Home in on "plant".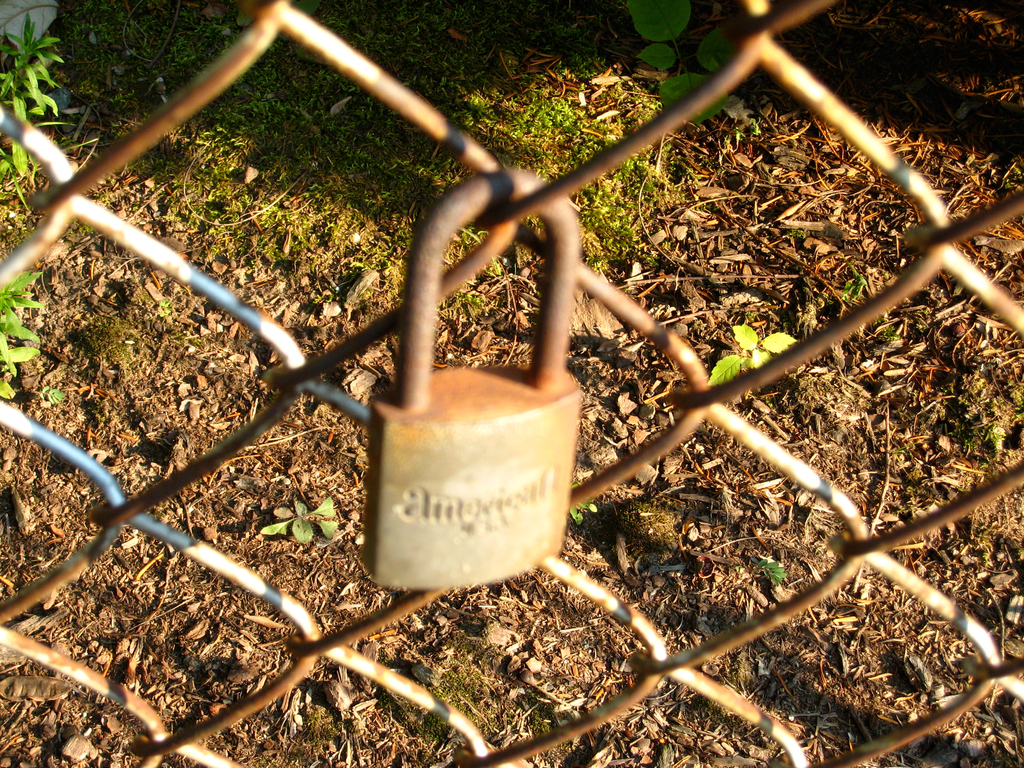
Homed in at <region>623, 0, 729, 127</region>.
